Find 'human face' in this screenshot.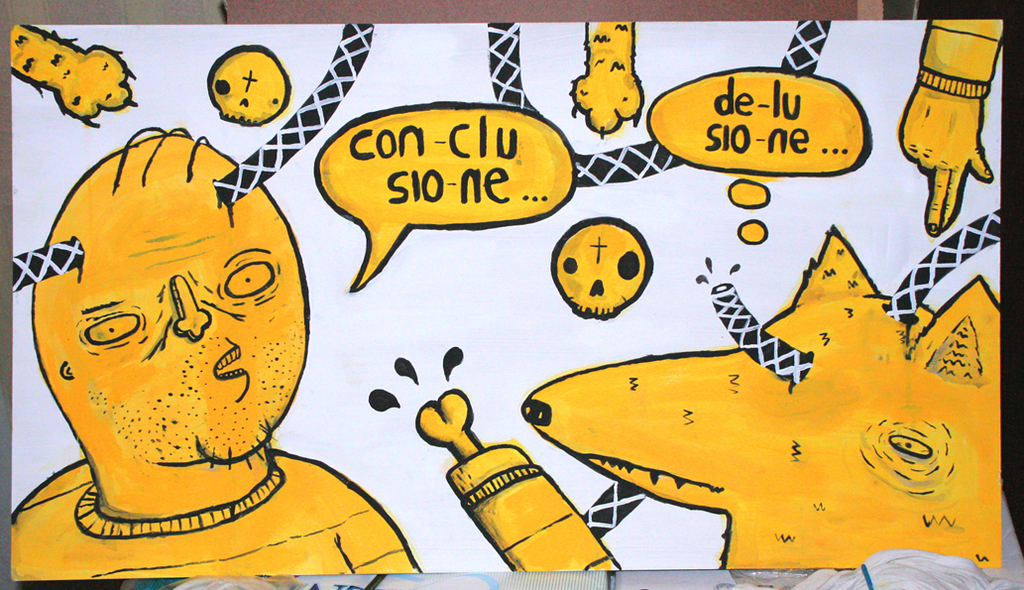
The bounding box for 'human face' is [left=74, top=201, right=297, bottom=463].
